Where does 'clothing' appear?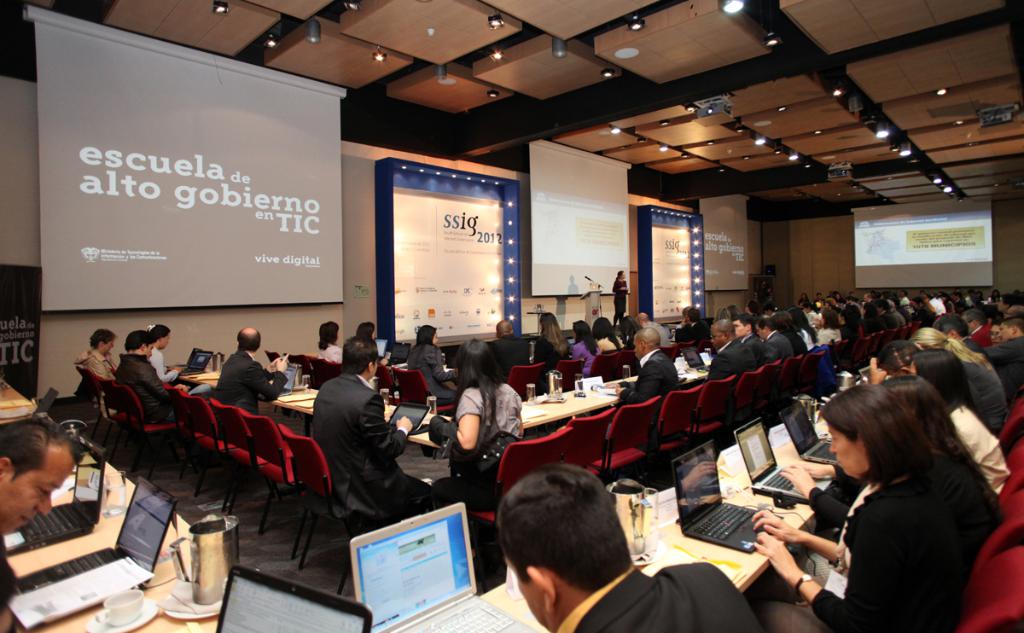
Appears at region(784, 326, 810, 362).
